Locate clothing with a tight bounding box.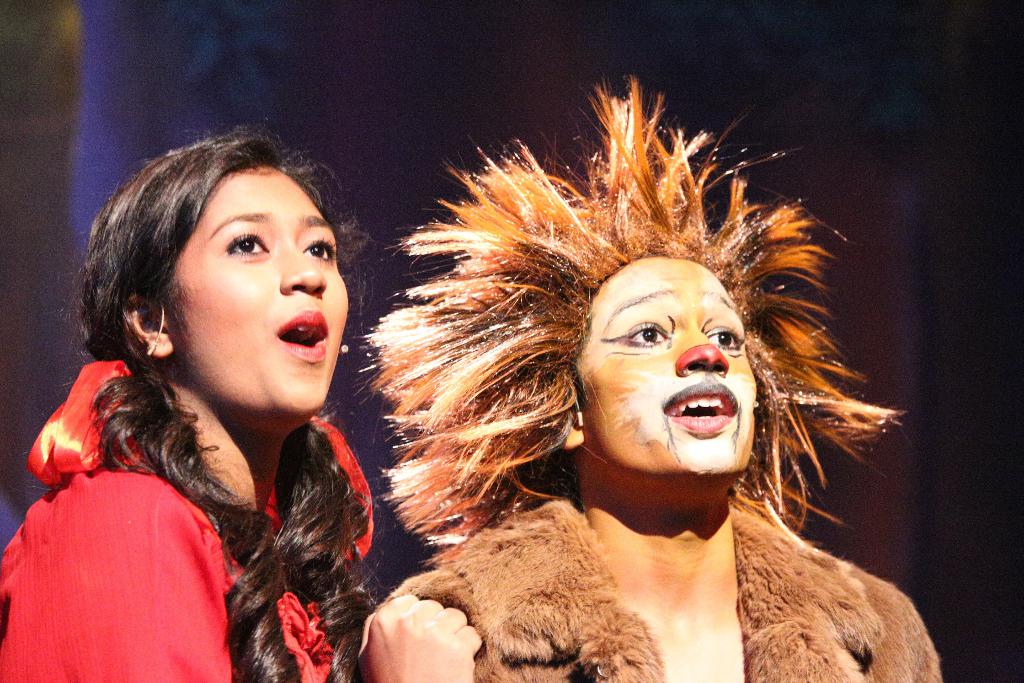
box(0, 361, 378, 682).
